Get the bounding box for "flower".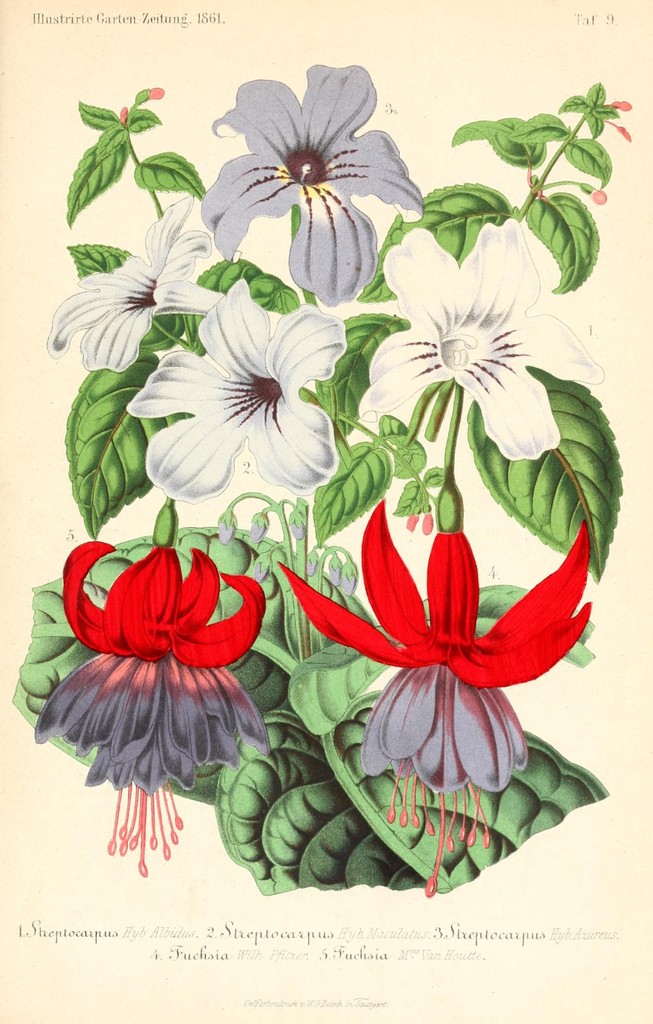
(x1=29, y1=500, x2=264, y2=876).
